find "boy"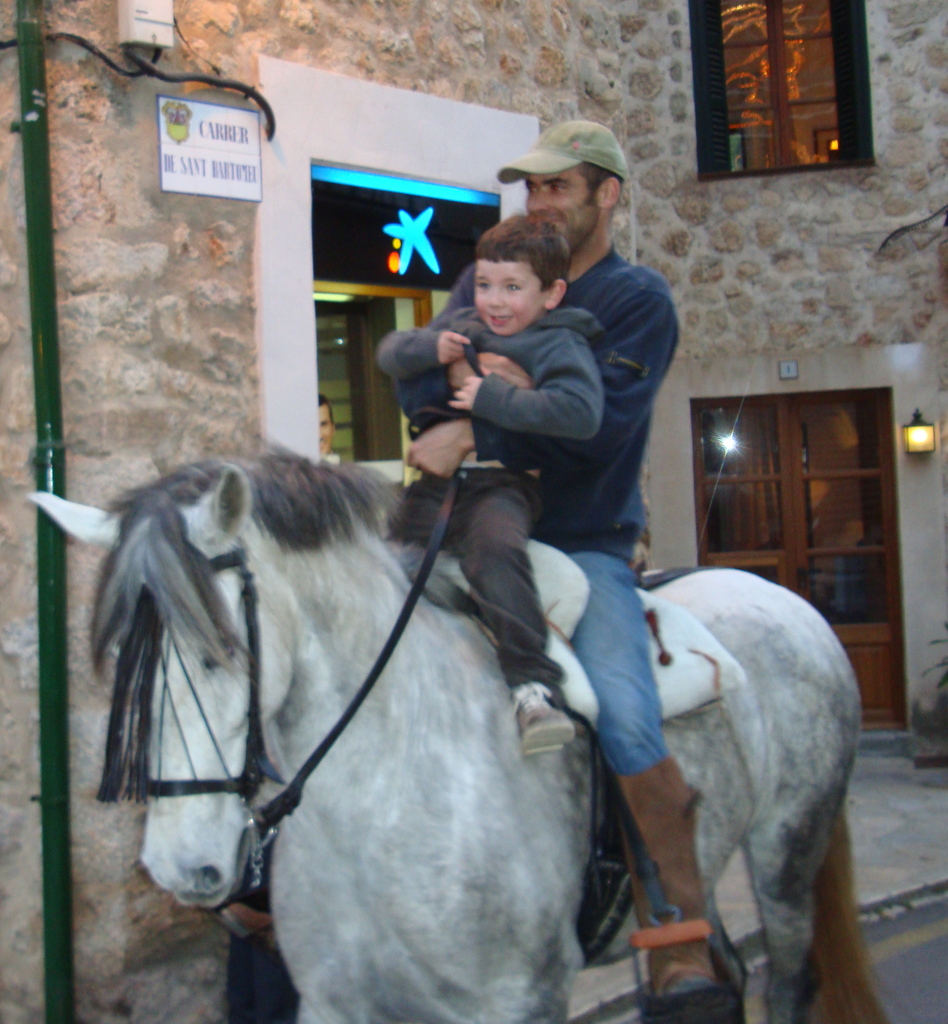
l=368, t=200, r=619, b=761
